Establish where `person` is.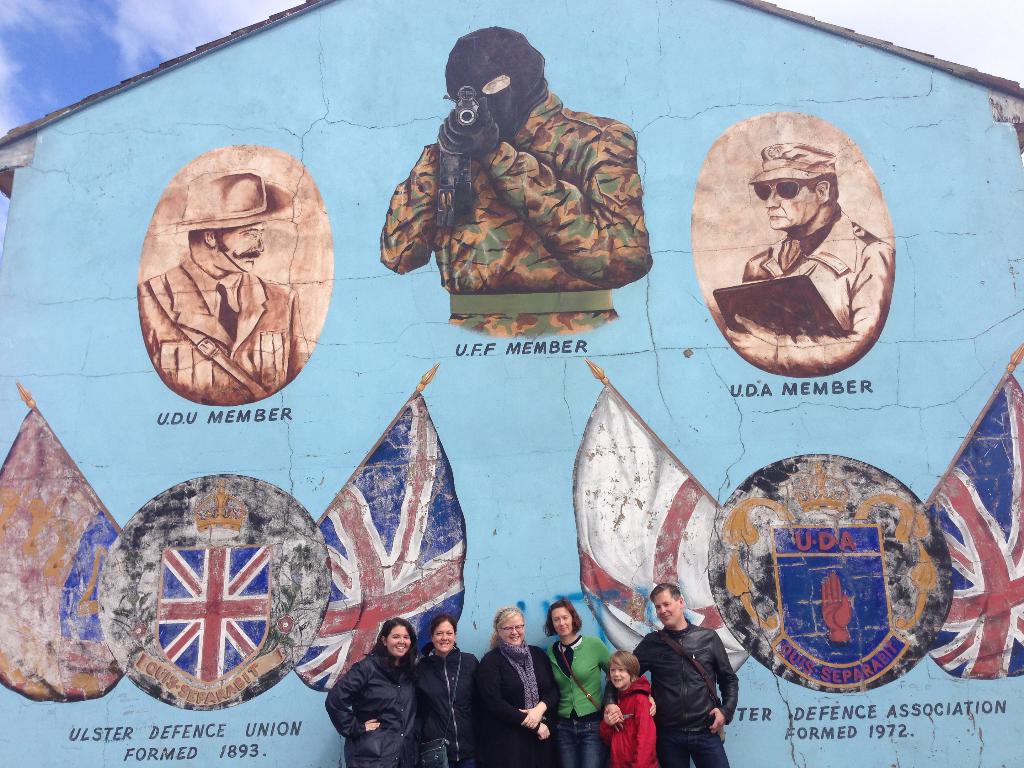
Established at rect(622, 604, 746, 767).
